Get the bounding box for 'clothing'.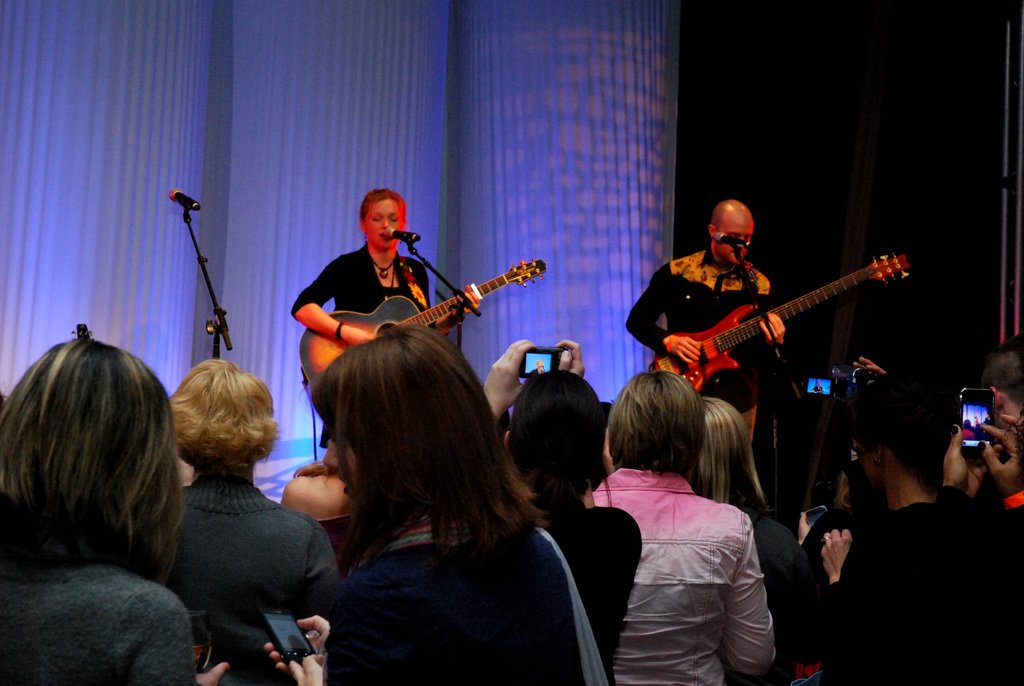
714/509/824/685.
